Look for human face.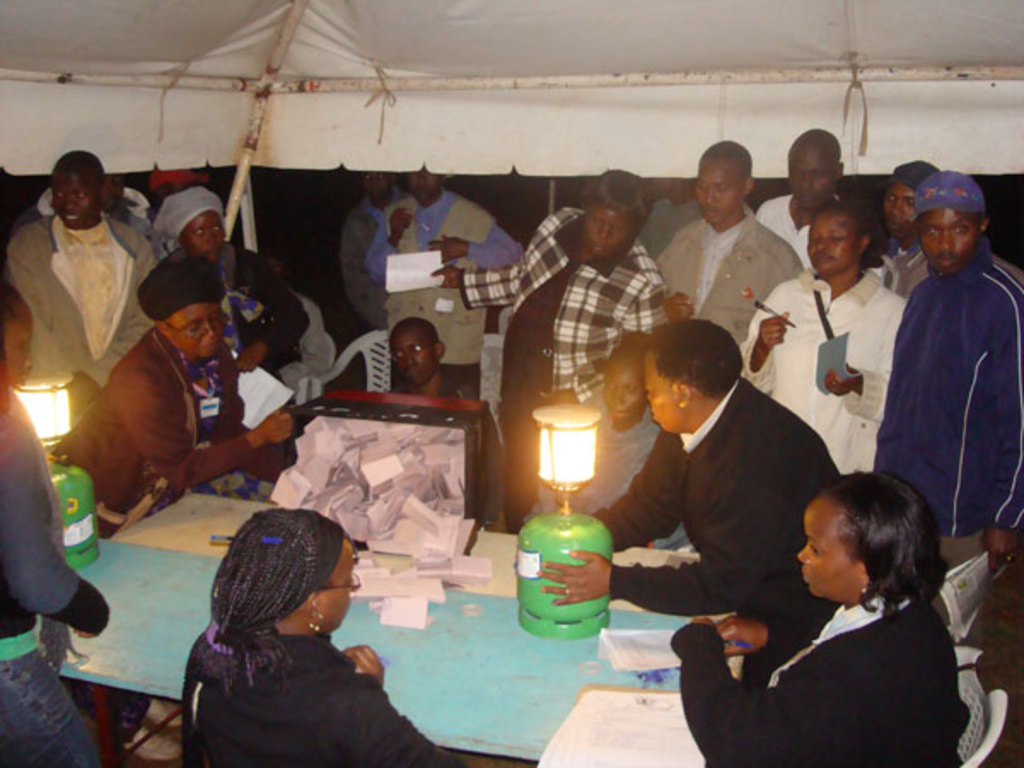
Found: l=788, t=143, r=836, b=212.
